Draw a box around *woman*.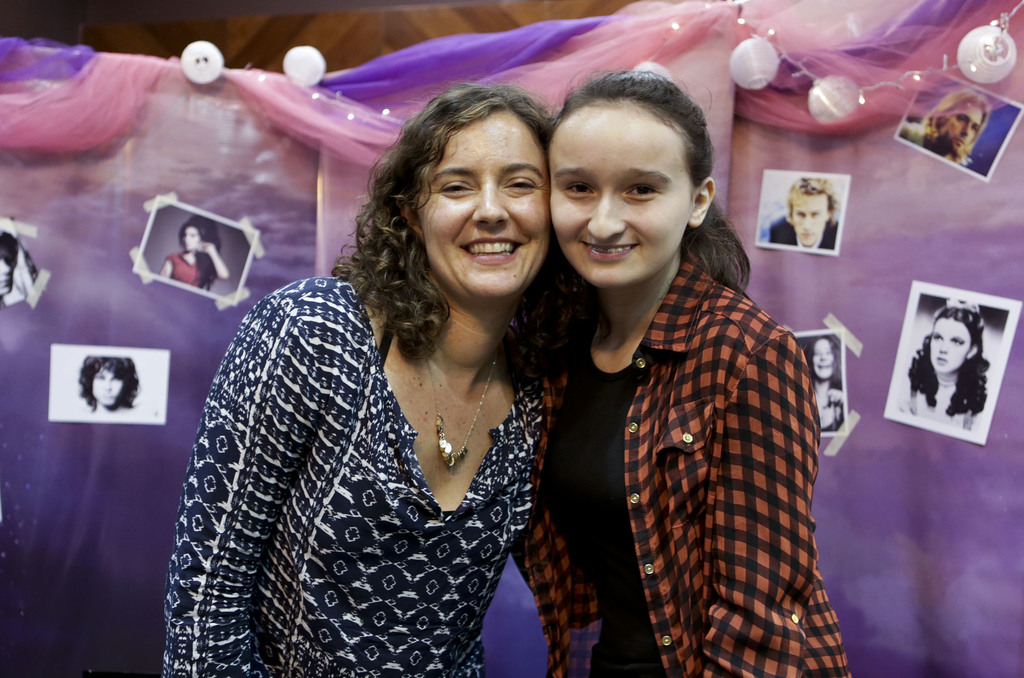
(left=156, top=212, right=237, bottom=290).
